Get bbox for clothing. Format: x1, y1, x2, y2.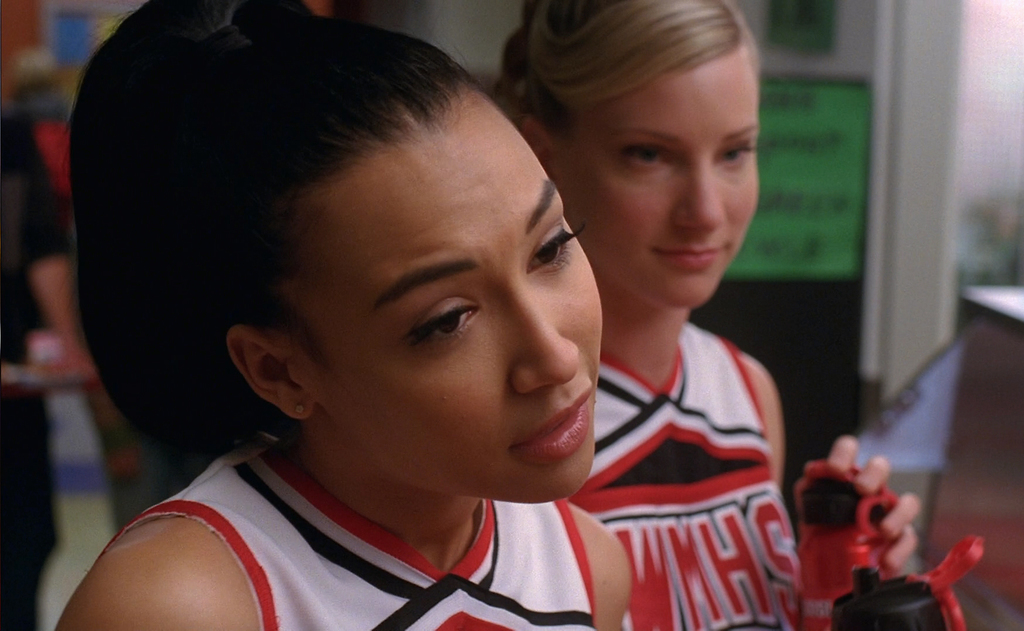
513, 310, 847, 630.
